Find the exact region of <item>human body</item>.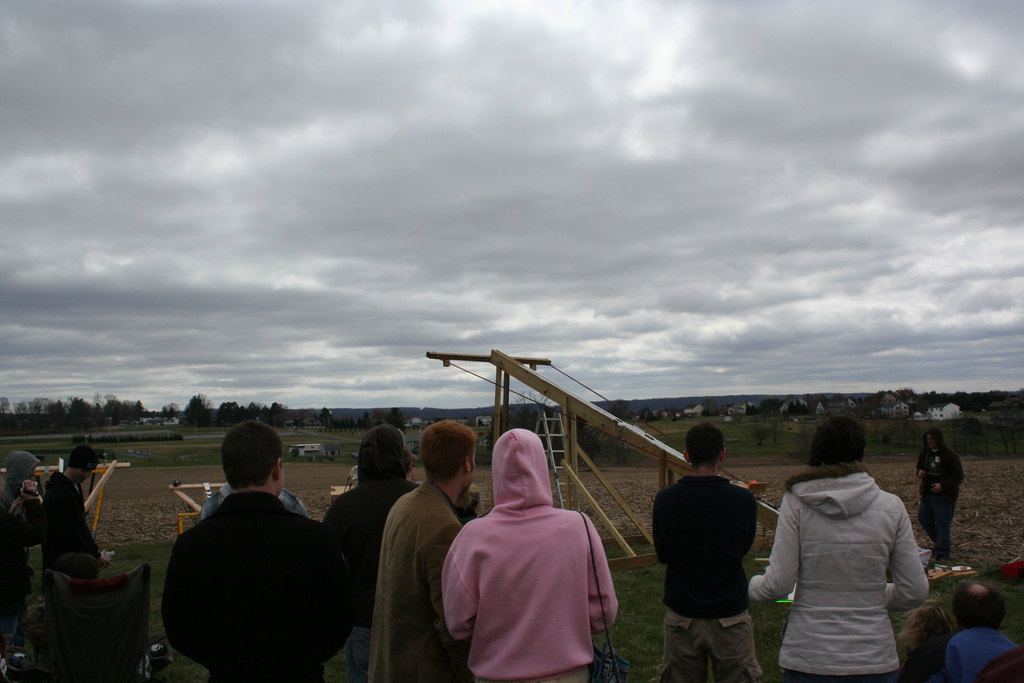
Exact region: (left=326, top=425, right=410, bottom=682).
